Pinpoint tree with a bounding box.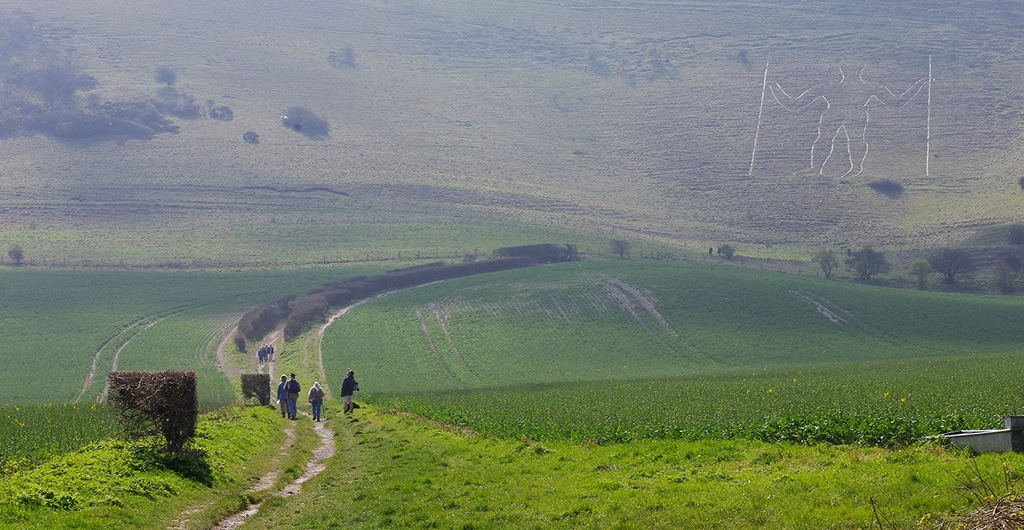
<bbox>607, 238, 630, 259</bbox>.
